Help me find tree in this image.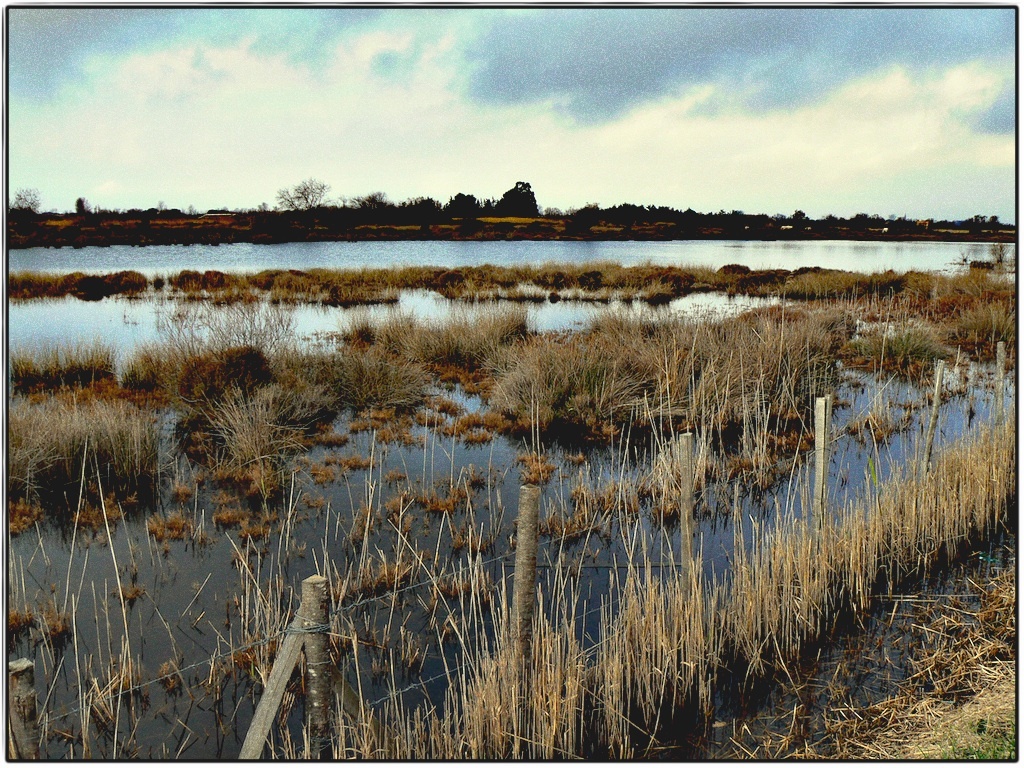
Found it: detection(272, 179, 333, 206).
